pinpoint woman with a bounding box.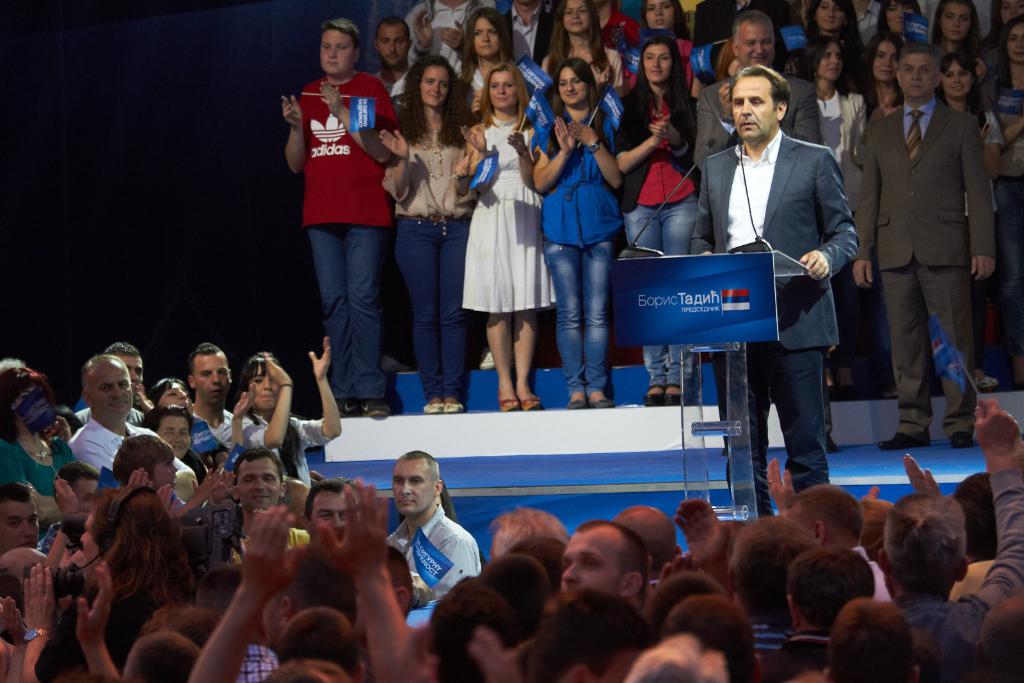
l=531, t=59, r=626, b=409.
